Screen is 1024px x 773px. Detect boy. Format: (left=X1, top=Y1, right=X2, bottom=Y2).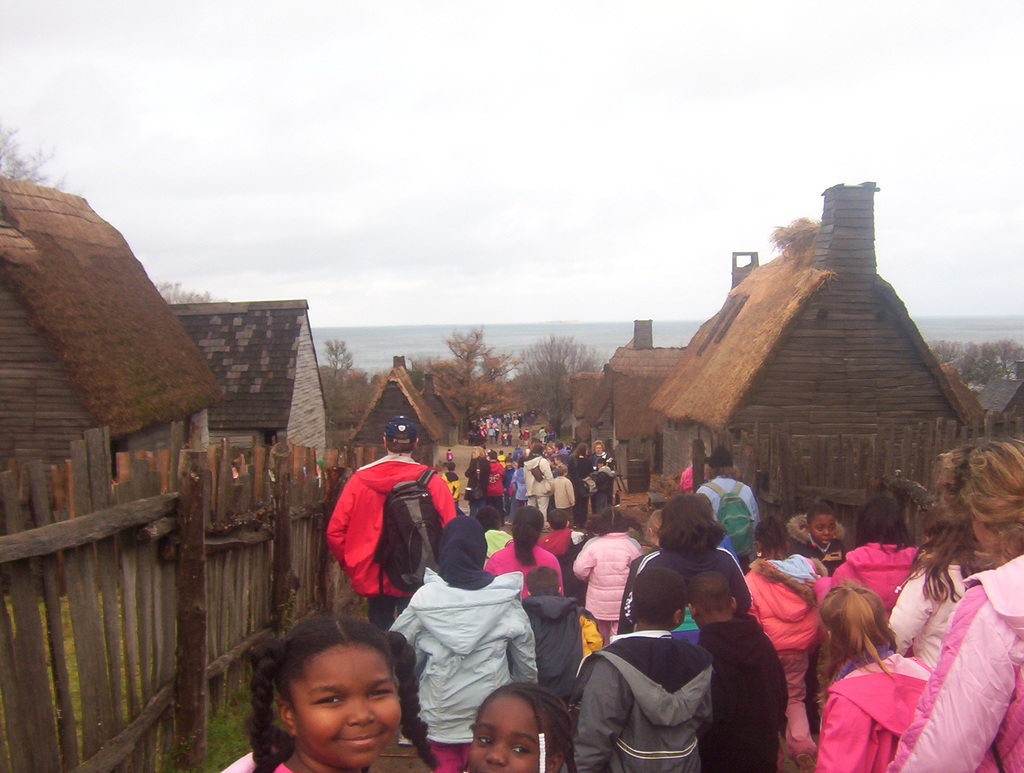
(left=785, top=501, right=851, bottom=573).
